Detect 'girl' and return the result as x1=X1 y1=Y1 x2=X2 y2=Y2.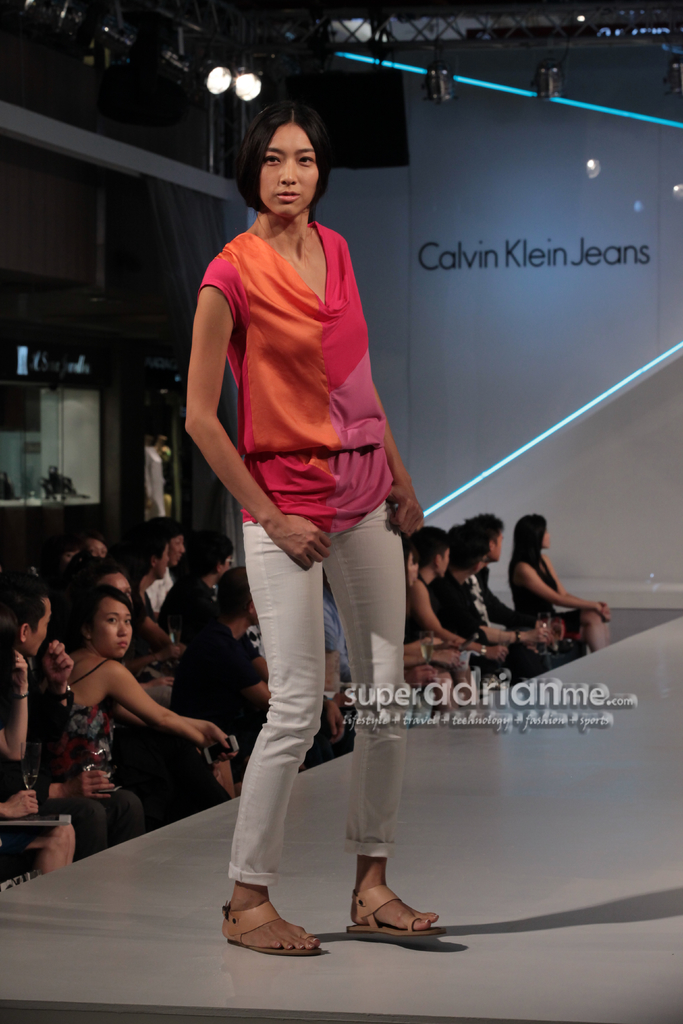
x1=181 y1=102 x2=438 y2=952.
